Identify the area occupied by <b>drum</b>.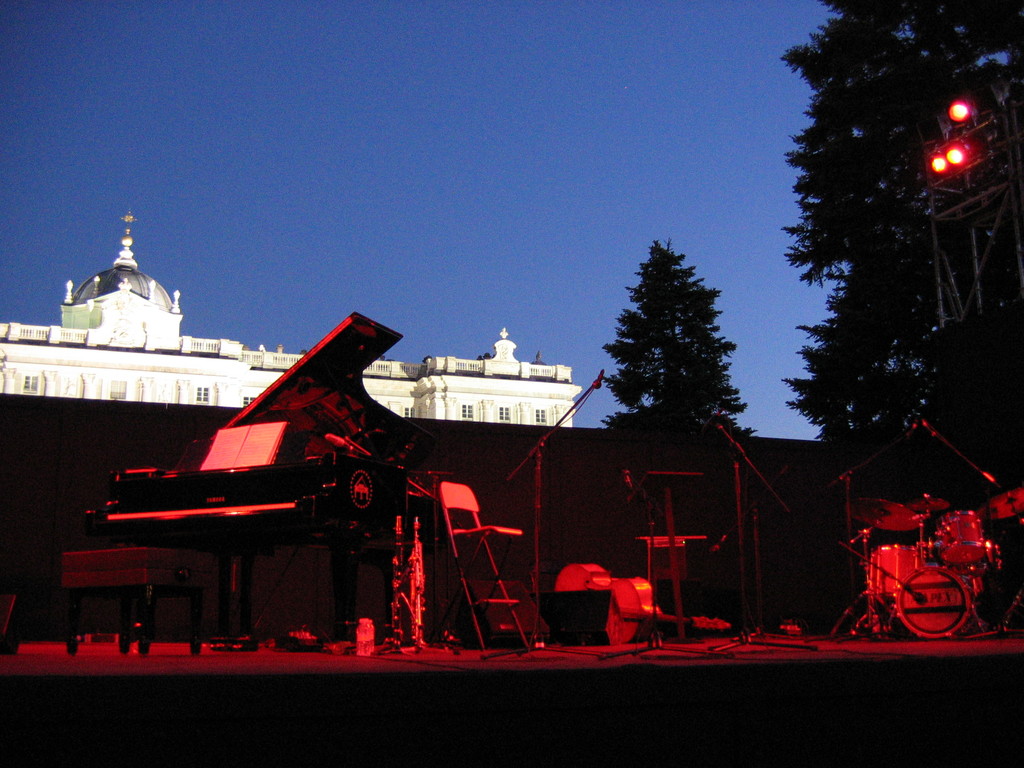
Area: rect(886, 557, 974, 641).
